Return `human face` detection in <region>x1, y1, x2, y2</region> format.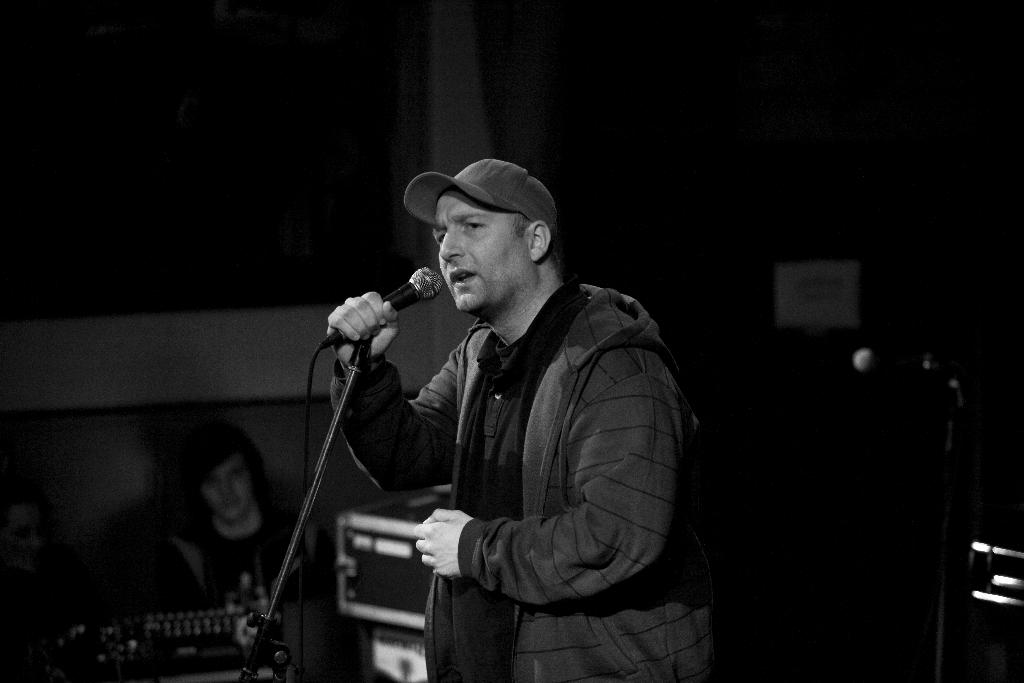
<region>196, 453, 252, 524</region>.
